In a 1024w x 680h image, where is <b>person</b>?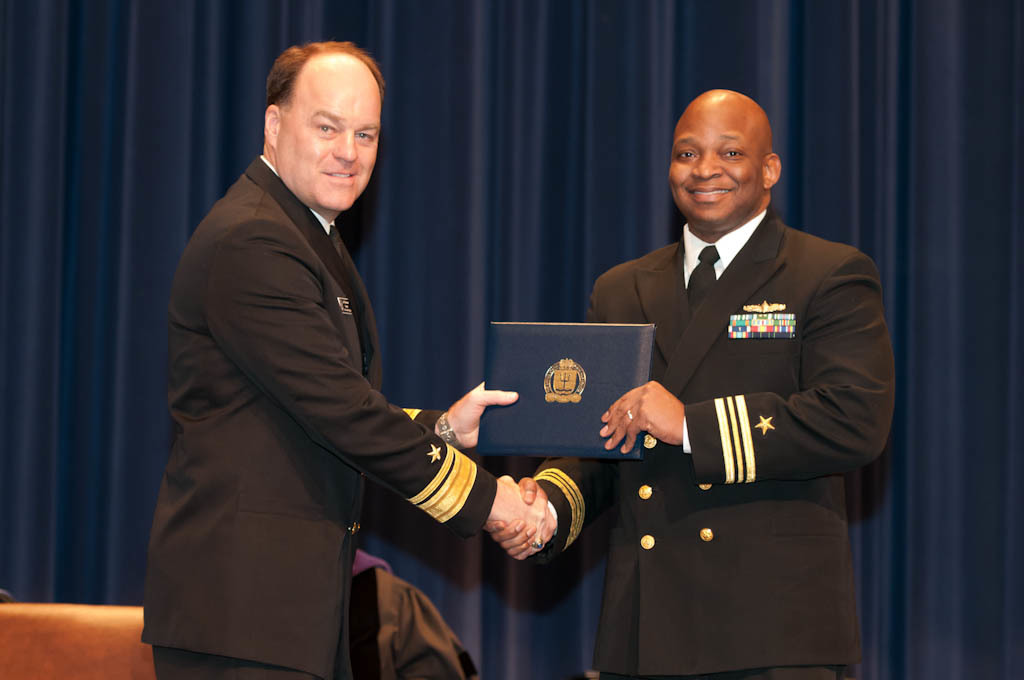
(139,43,480,679).
